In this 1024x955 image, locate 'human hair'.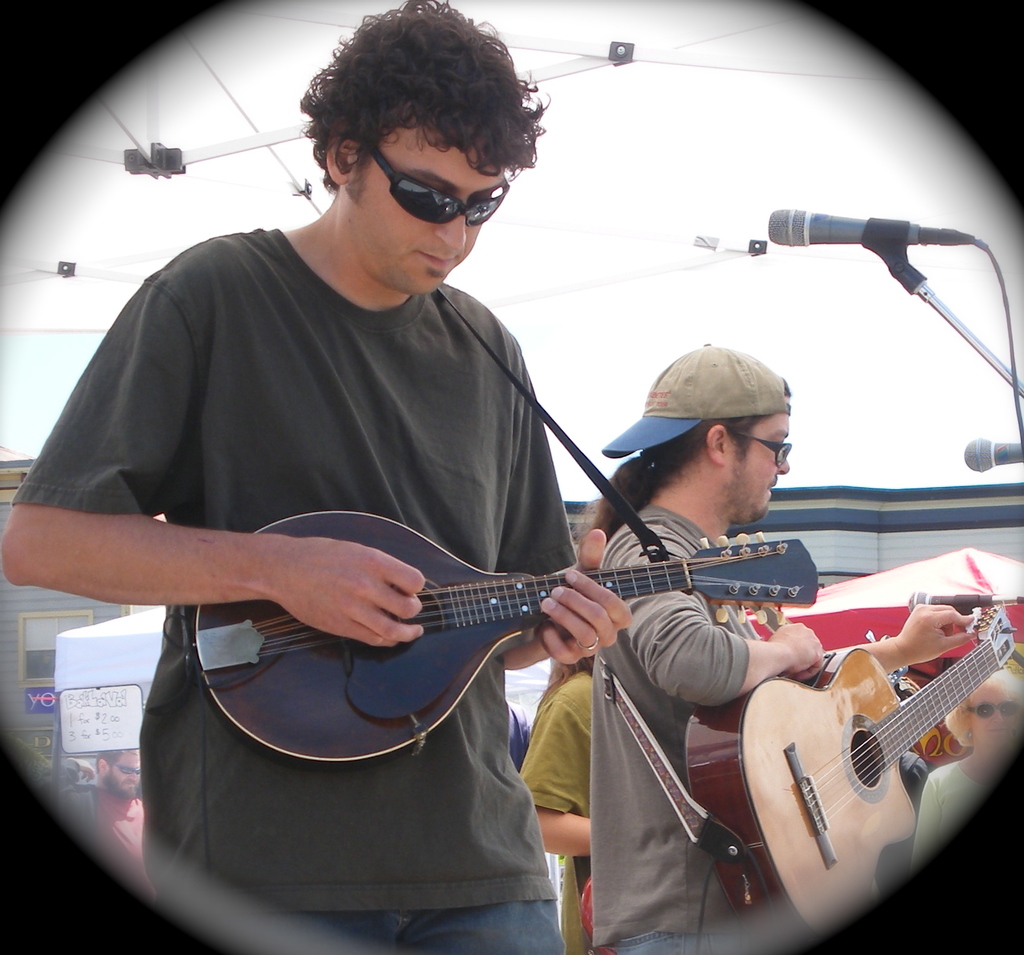
Bounding box: l=297, t=0, r=538, b=243.
